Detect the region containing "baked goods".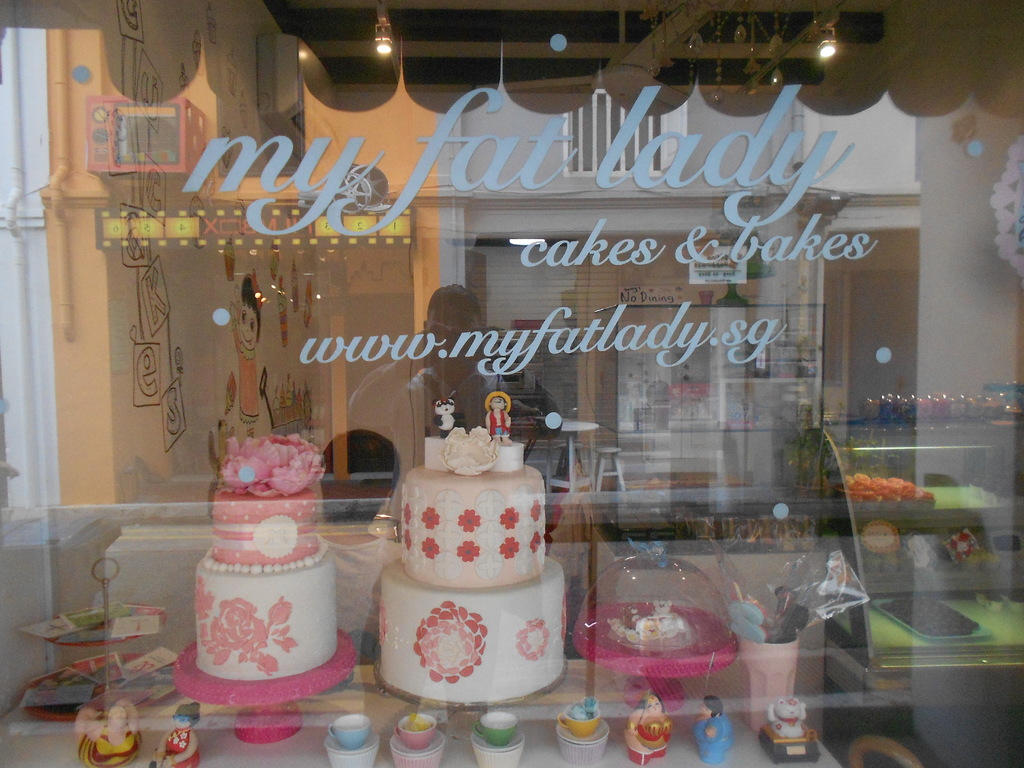
380/464/566/703.
